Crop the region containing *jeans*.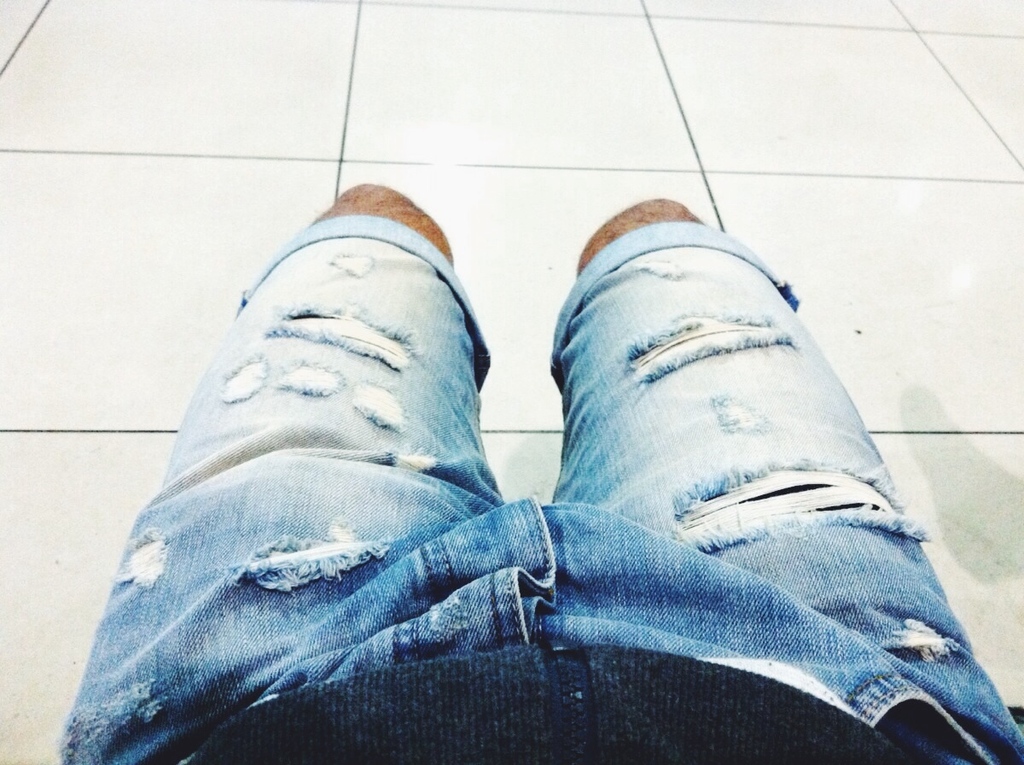
Crop region: bbox(90, 134, 985, 703).
